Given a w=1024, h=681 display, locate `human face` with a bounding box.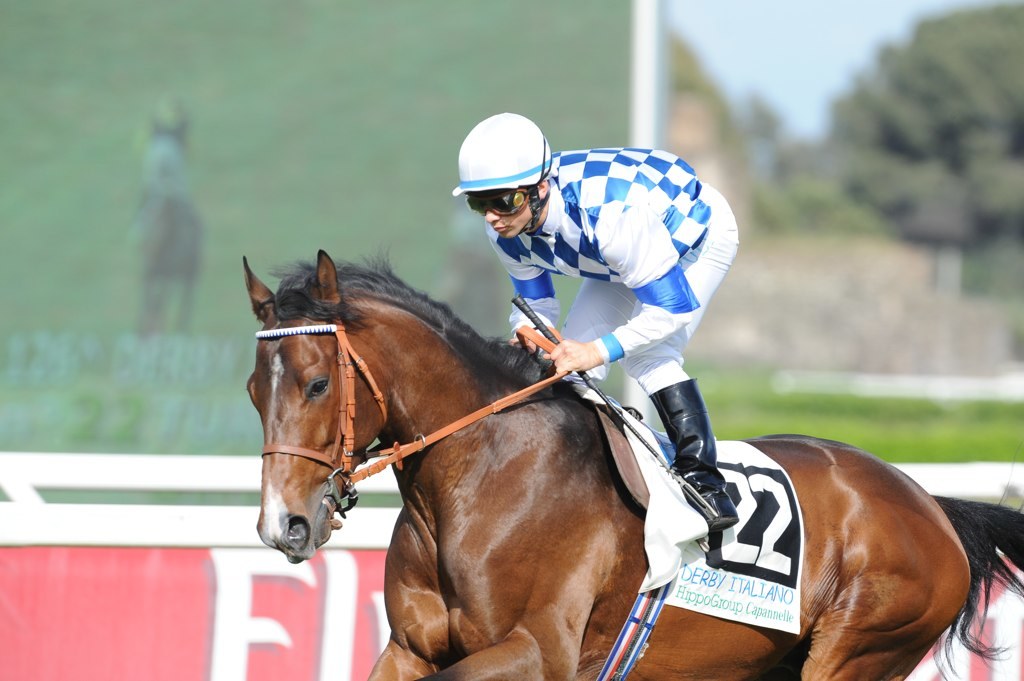
Located: [484,192,530,238].
